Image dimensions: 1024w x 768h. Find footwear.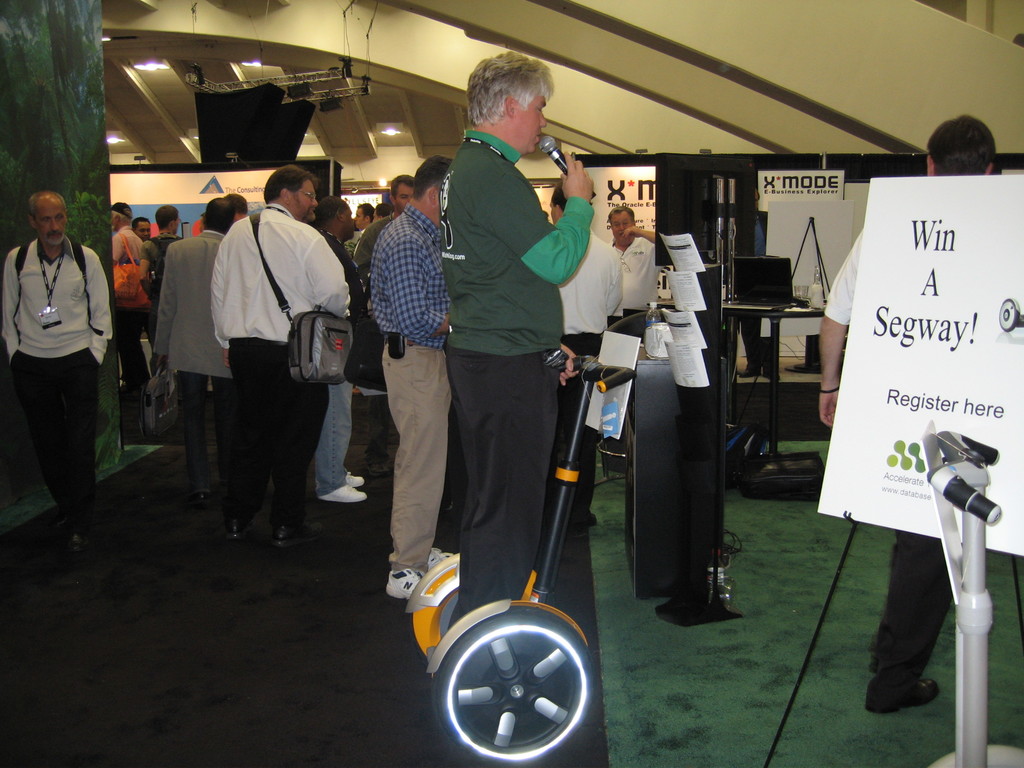
(413,543,459,577).
